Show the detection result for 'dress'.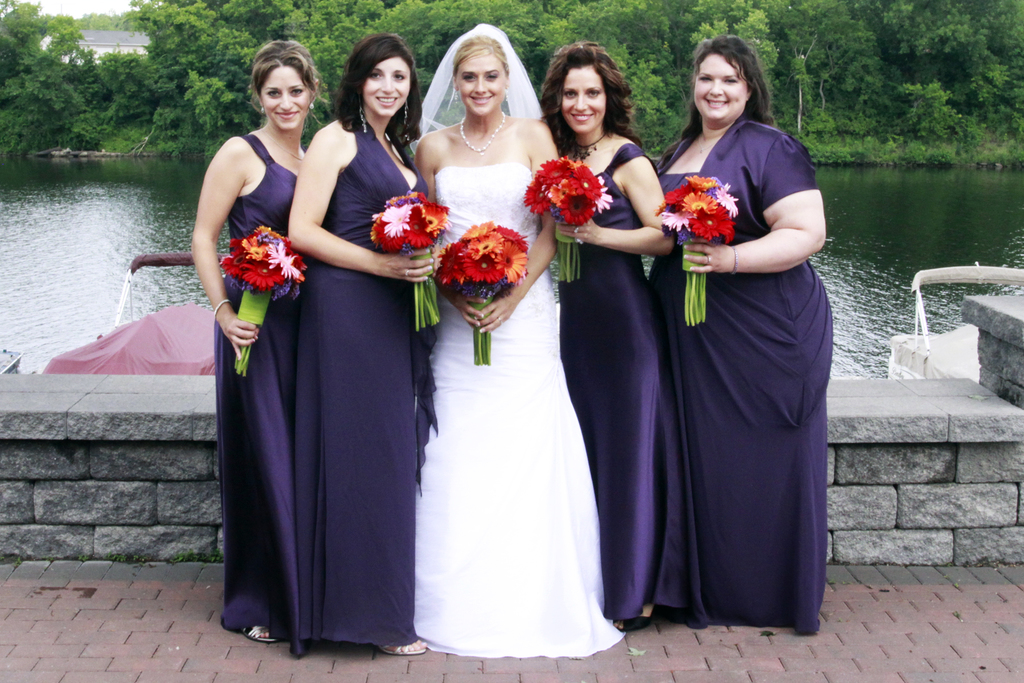
bbox=[650, 173, 834, 631].
